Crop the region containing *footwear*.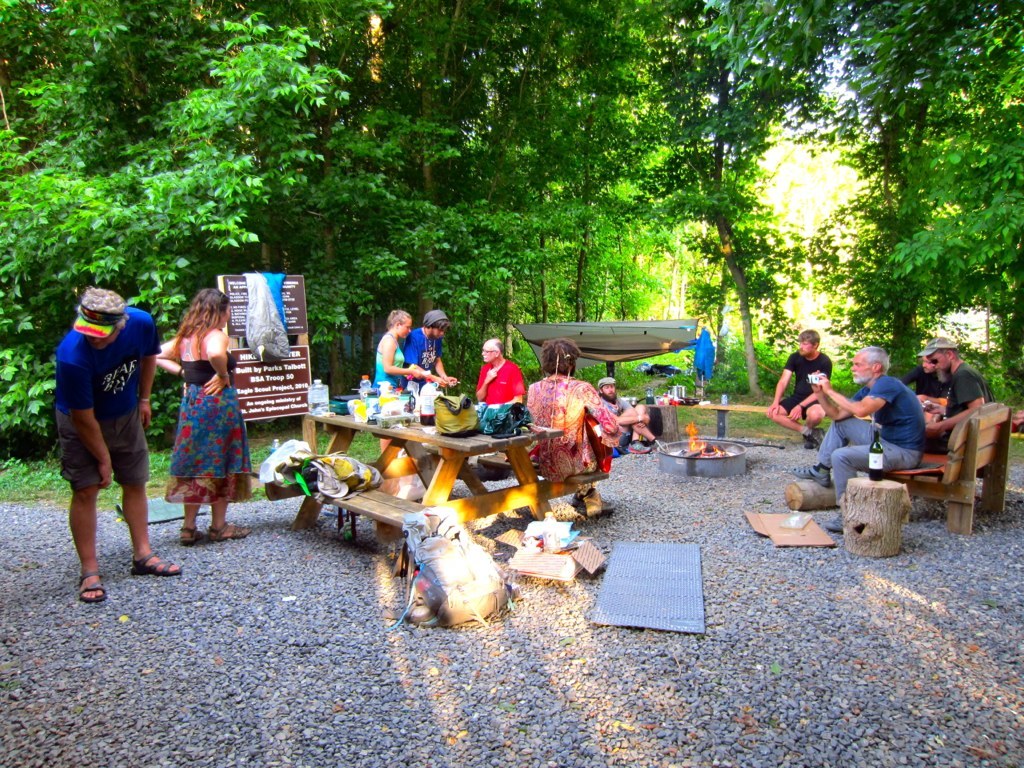
Crop region: pyautogui.locateOnScreen(182, 526, 203, 544).
